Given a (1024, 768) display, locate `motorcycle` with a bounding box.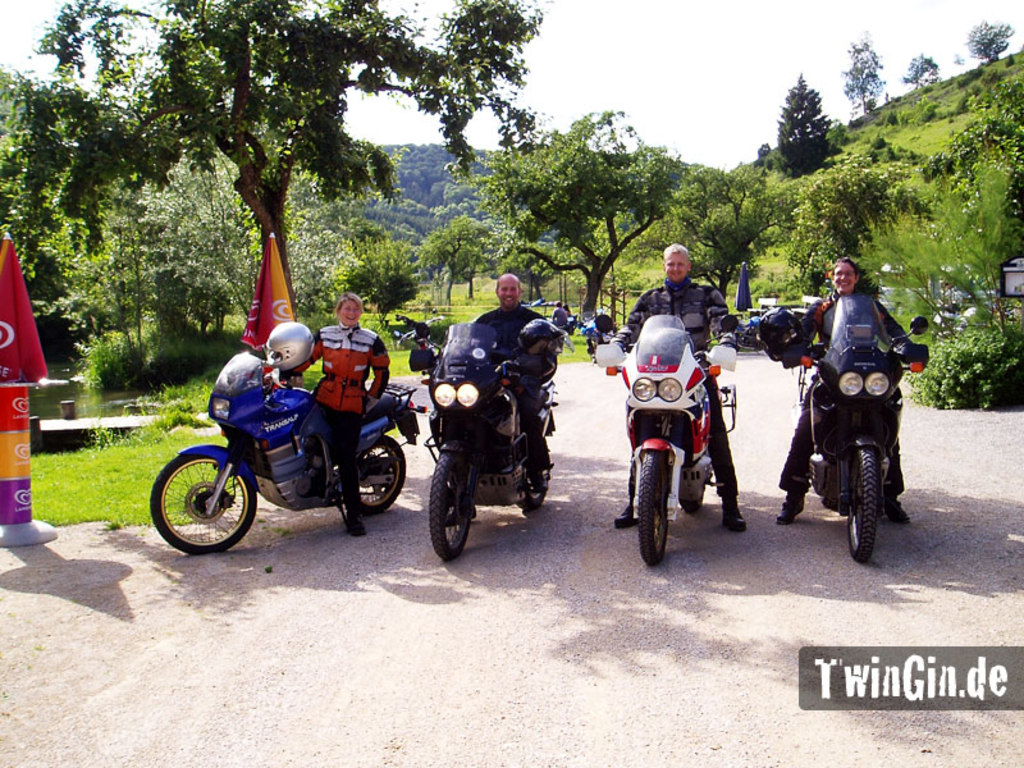
Located: {"x1": 590, "y1": 312, "x2": 736, "y2": 568}.
